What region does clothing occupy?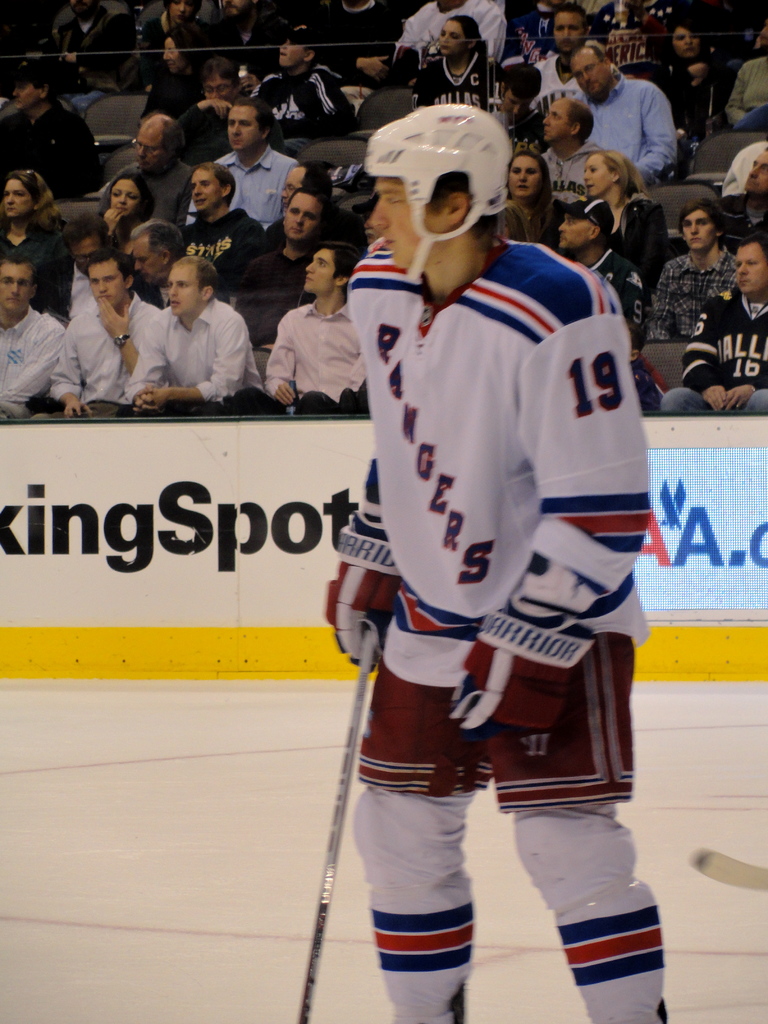
[x1=33, y1=269, x2=145, y2=319].
